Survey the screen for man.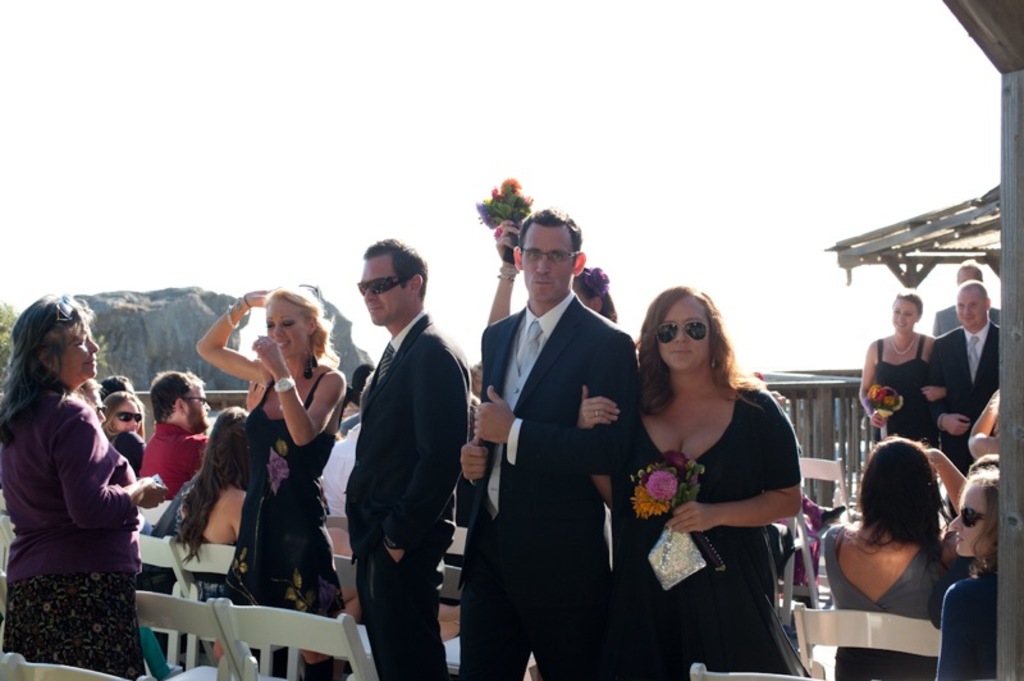
Survey found: select_region(324, 233, 475, 666).
